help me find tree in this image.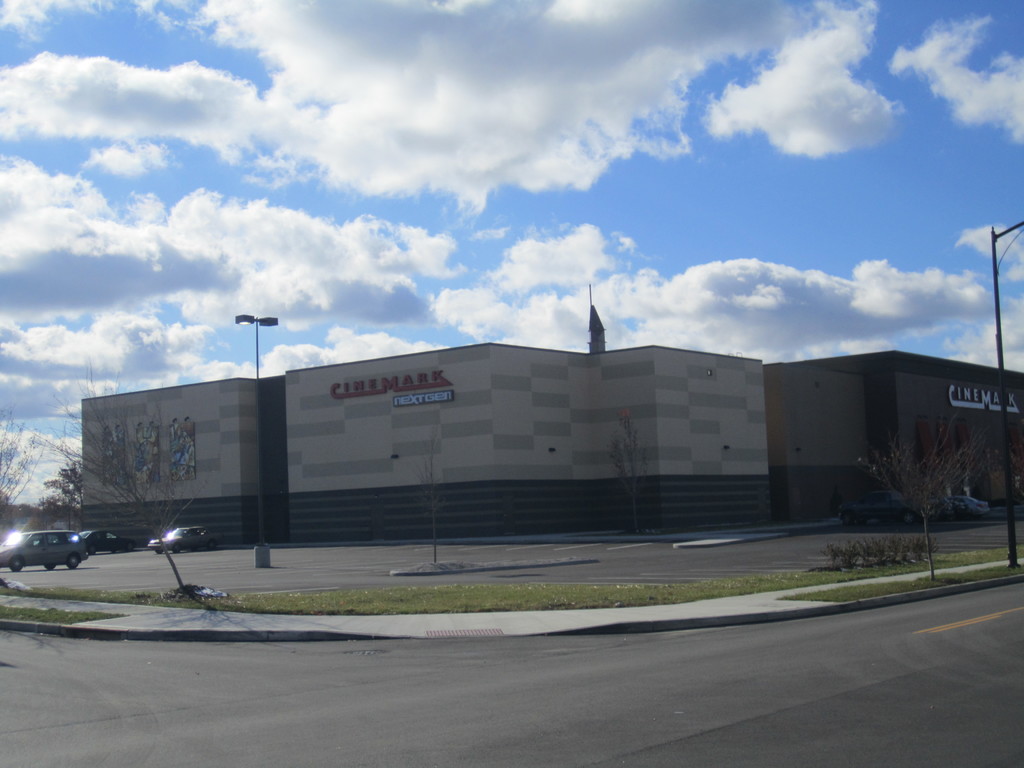
Found it: box=[0, 402, 49, 607].
